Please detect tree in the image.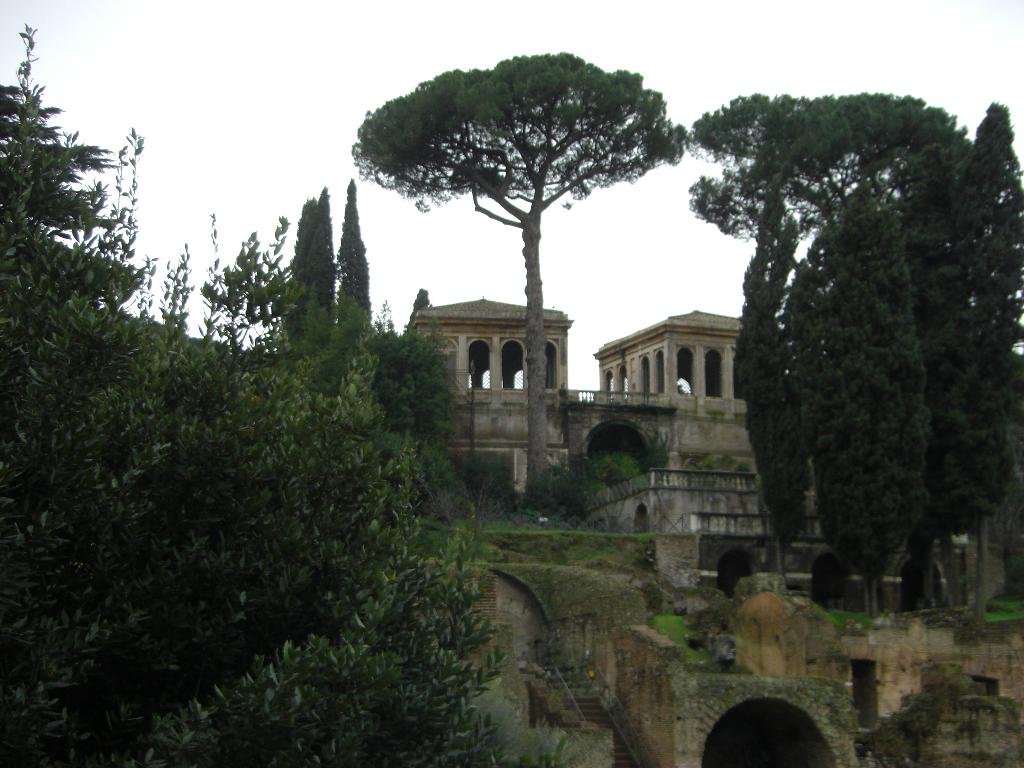
<region>278, 182, 338, 385</region>.
